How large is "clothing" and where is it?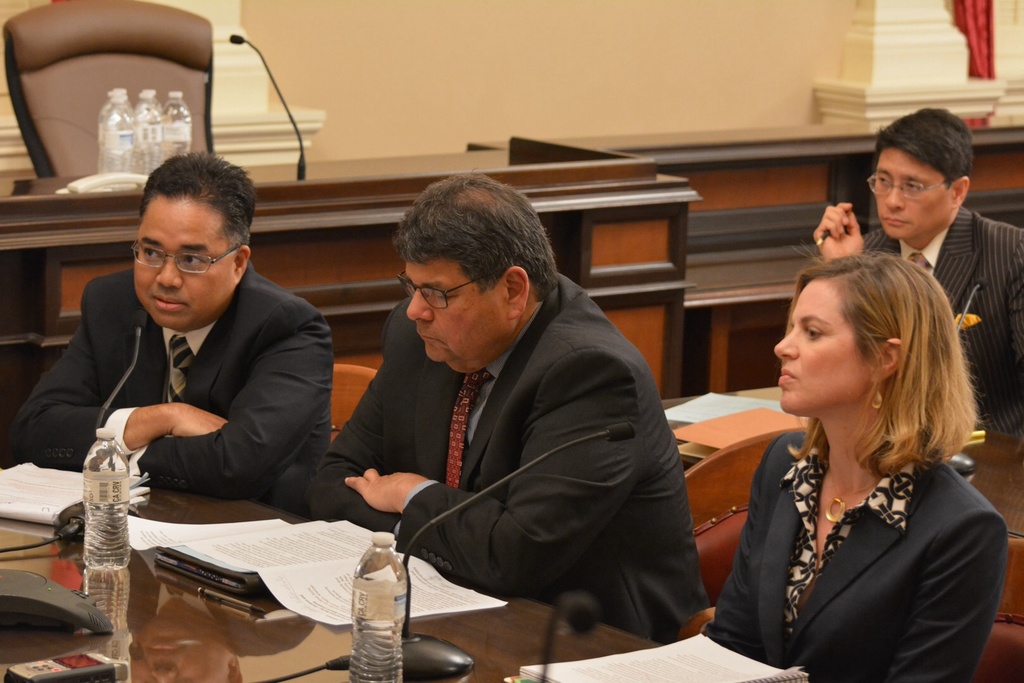
Bounding box: 698, 431, 1002, 682.
